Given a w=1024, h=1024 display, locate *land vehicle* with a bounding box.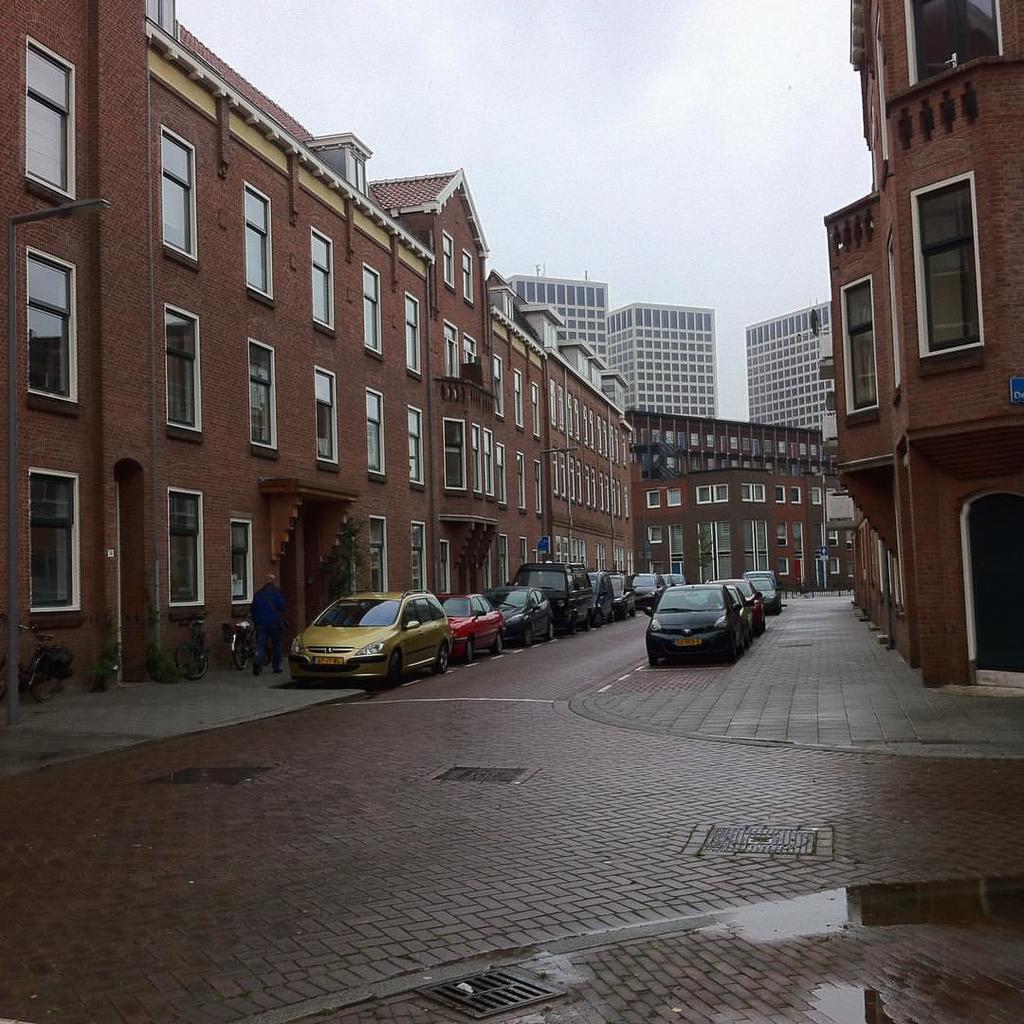
Located: <box>721,579,755,647</box>.
